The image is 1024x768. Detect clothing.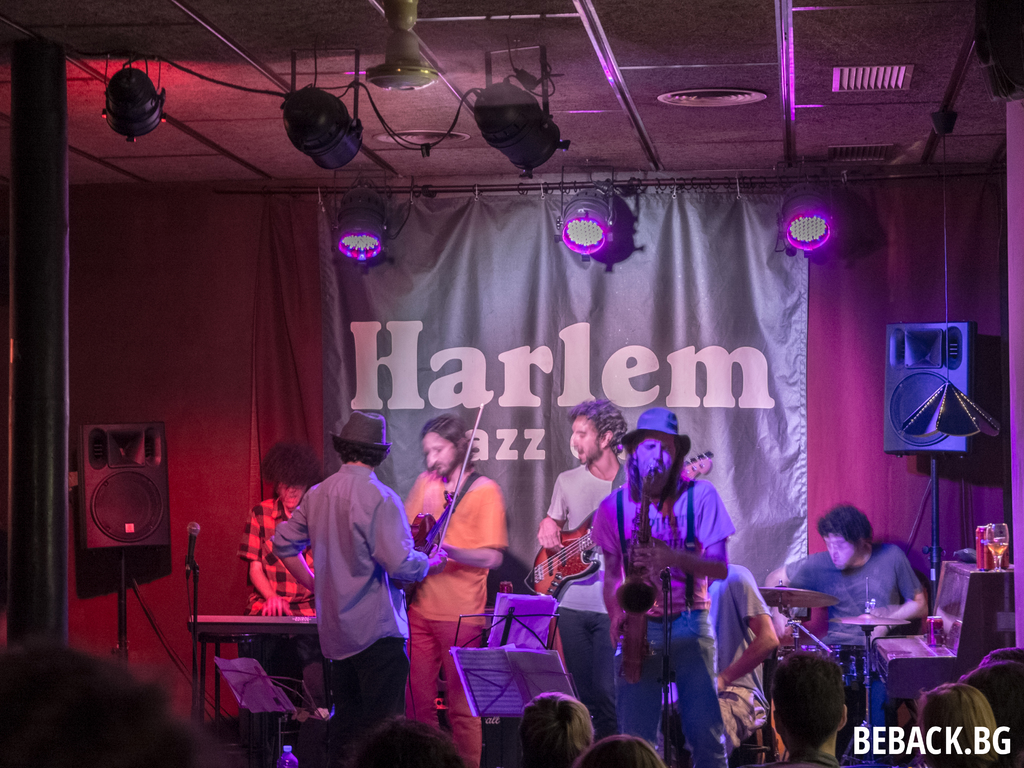
Detection: bbox=[409, 605, 488, 762].
